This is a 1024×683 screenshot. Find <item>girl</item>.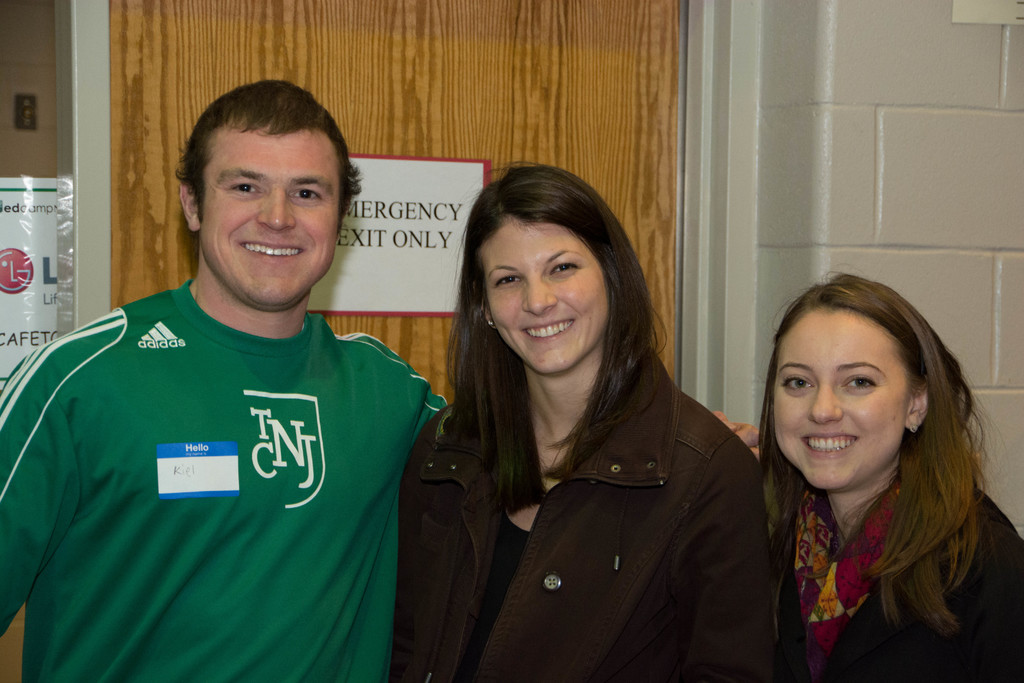
Bounding box: {"x1": 388, "y1": 159, "x2": 783, "y2": 682}.
